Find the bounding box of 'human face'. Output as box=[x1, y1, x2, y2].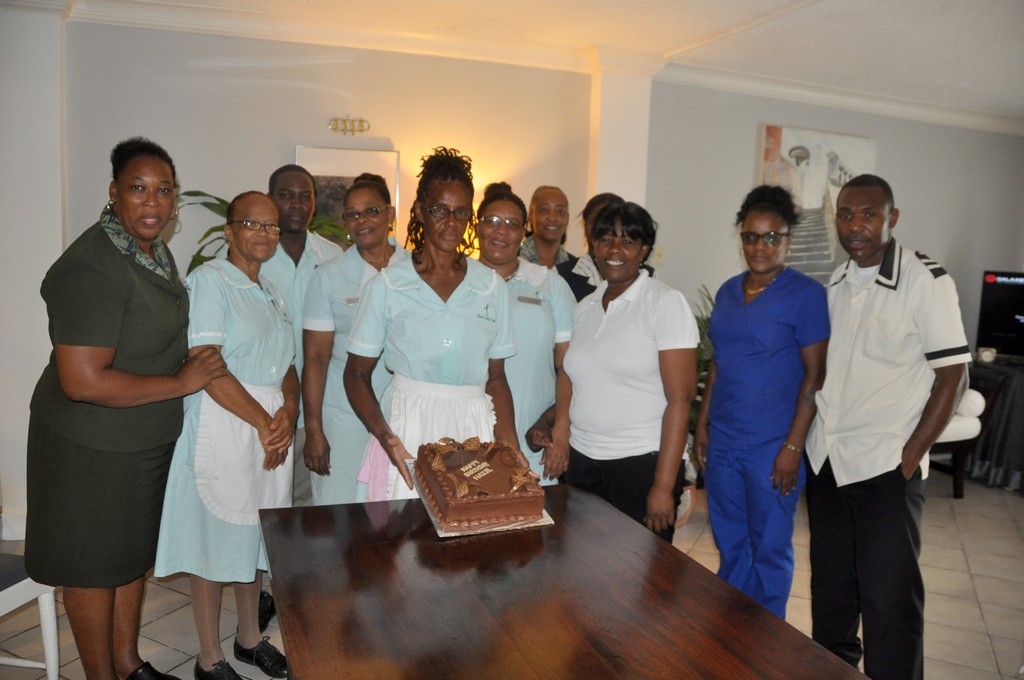
box=[348, 194, 390, 250].
